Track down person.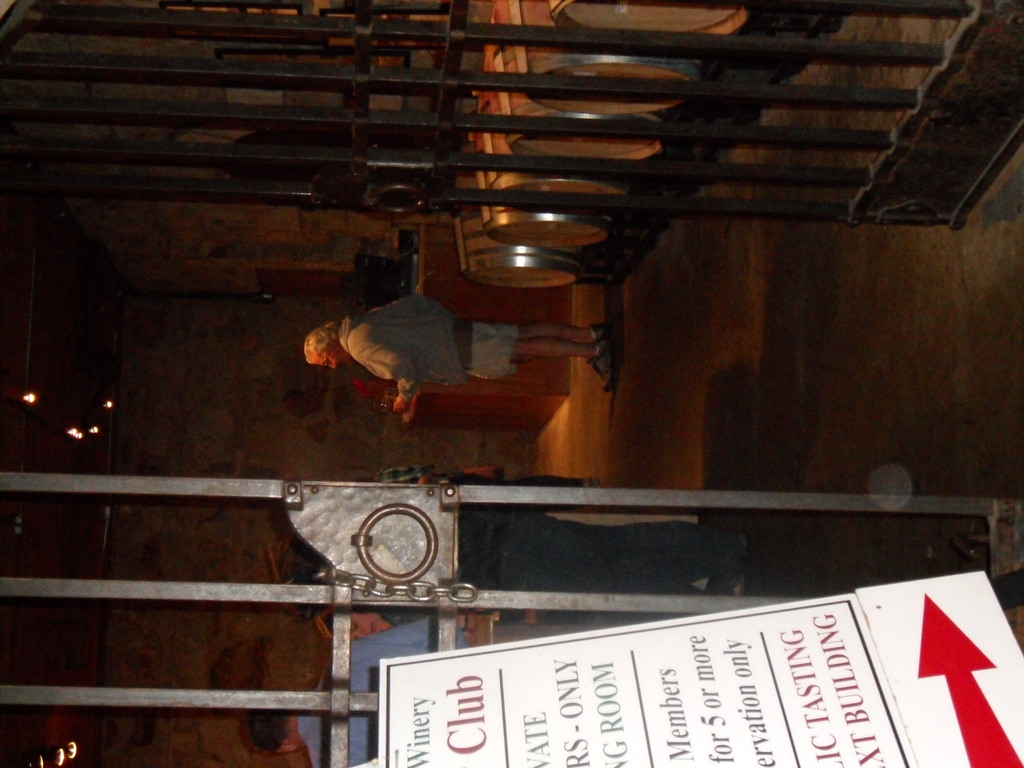
Tracked to pyautogui.locateOnScreen(351, 463, 603, 484).
